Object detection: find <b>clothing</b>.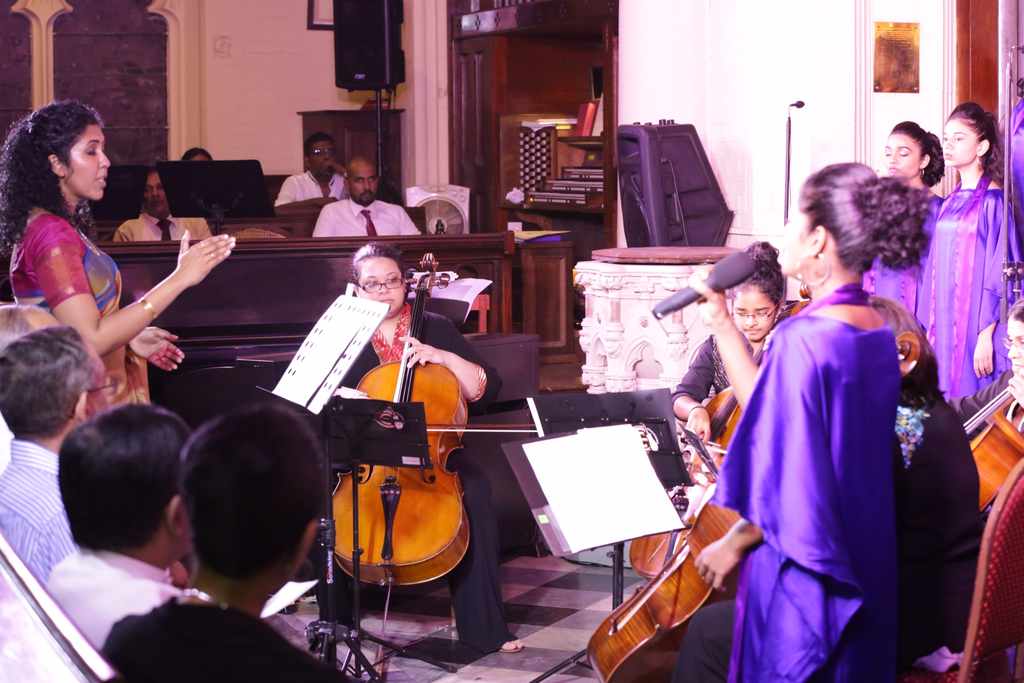
858,161,1023,407.
